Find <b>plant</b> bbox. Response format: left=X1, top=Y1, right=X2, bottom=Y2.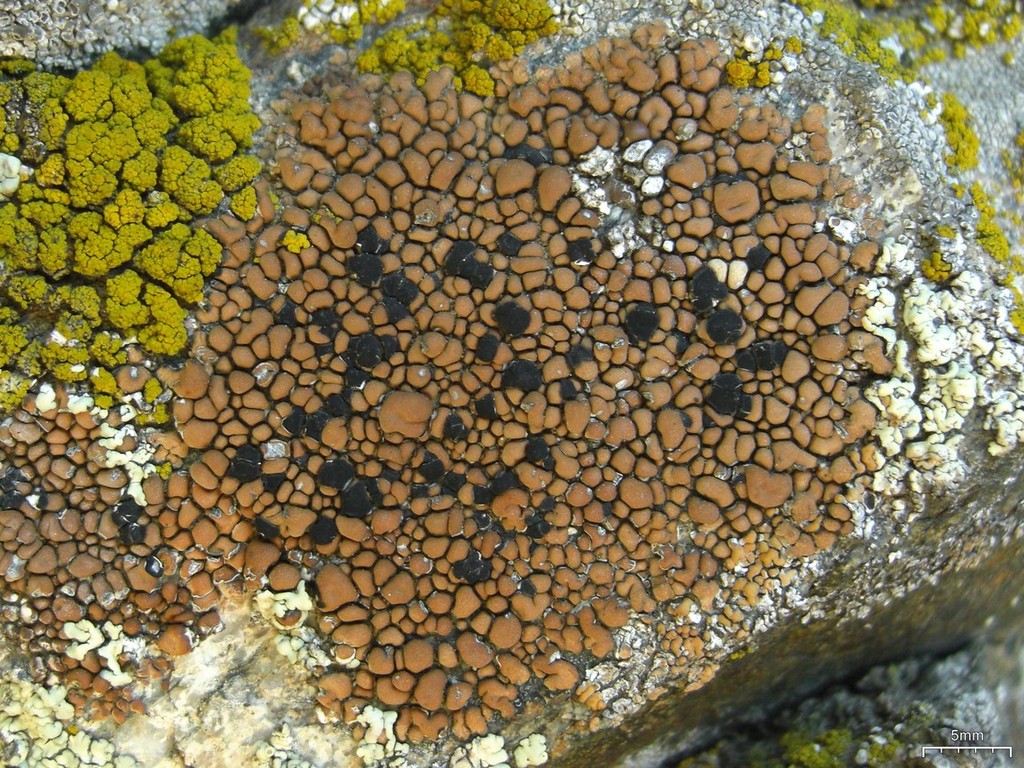
left=487, top=39, right=512, bottom=60.
